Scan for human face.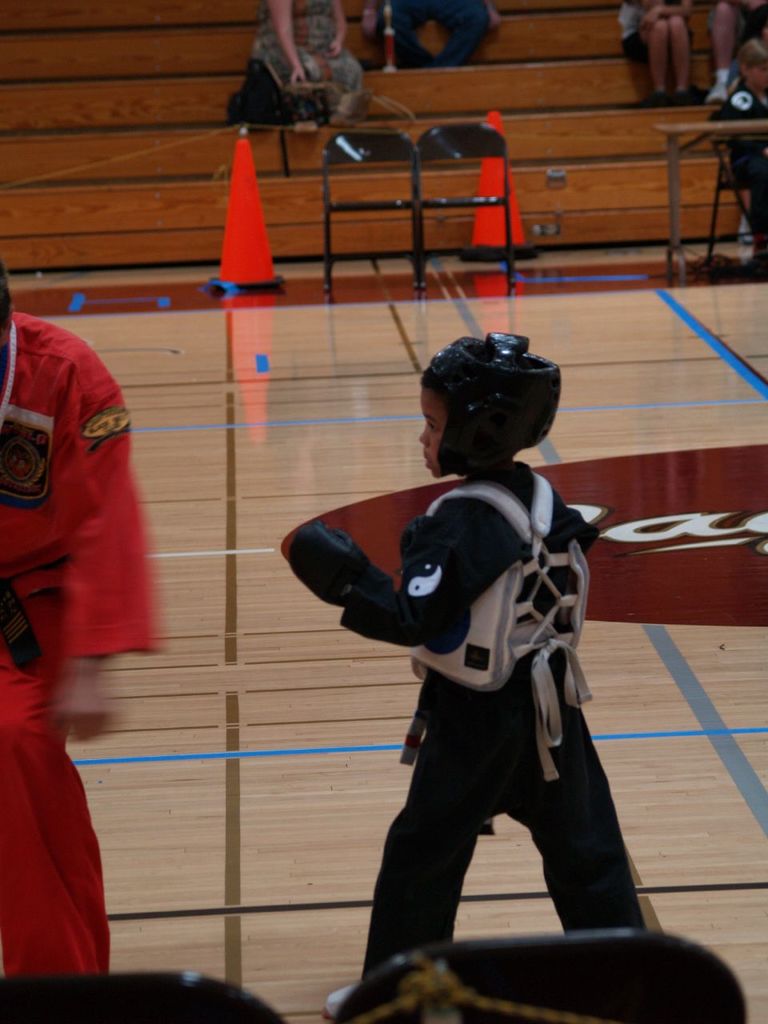
Scan result: select_region(422, 394, 444, 478).
